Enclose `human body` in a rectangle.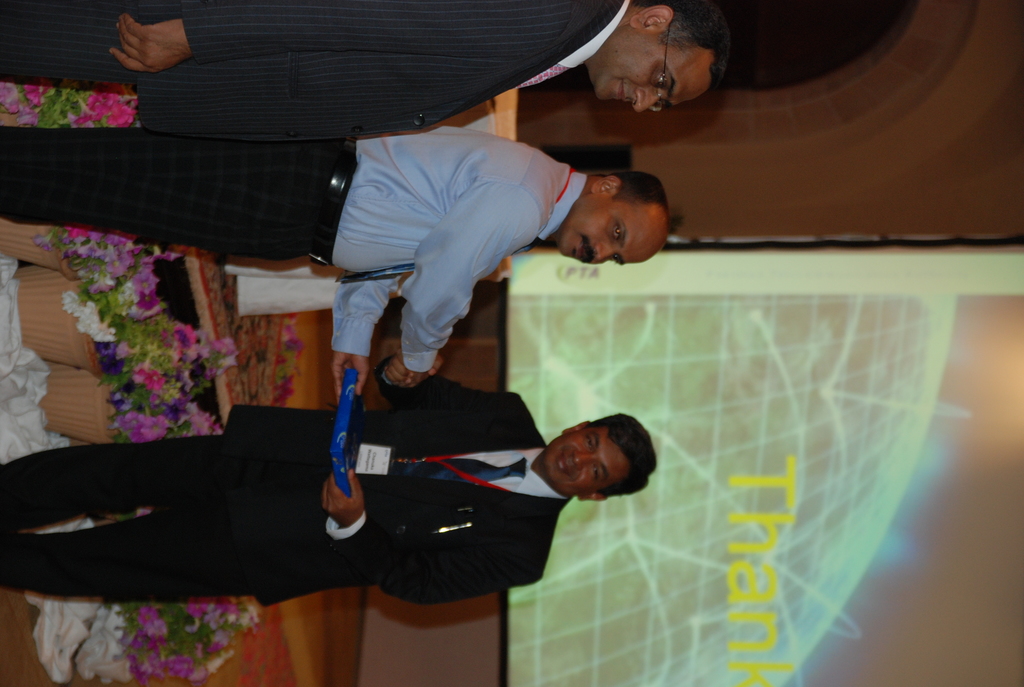
[left=4, top=0, right=633, bottom=126].
